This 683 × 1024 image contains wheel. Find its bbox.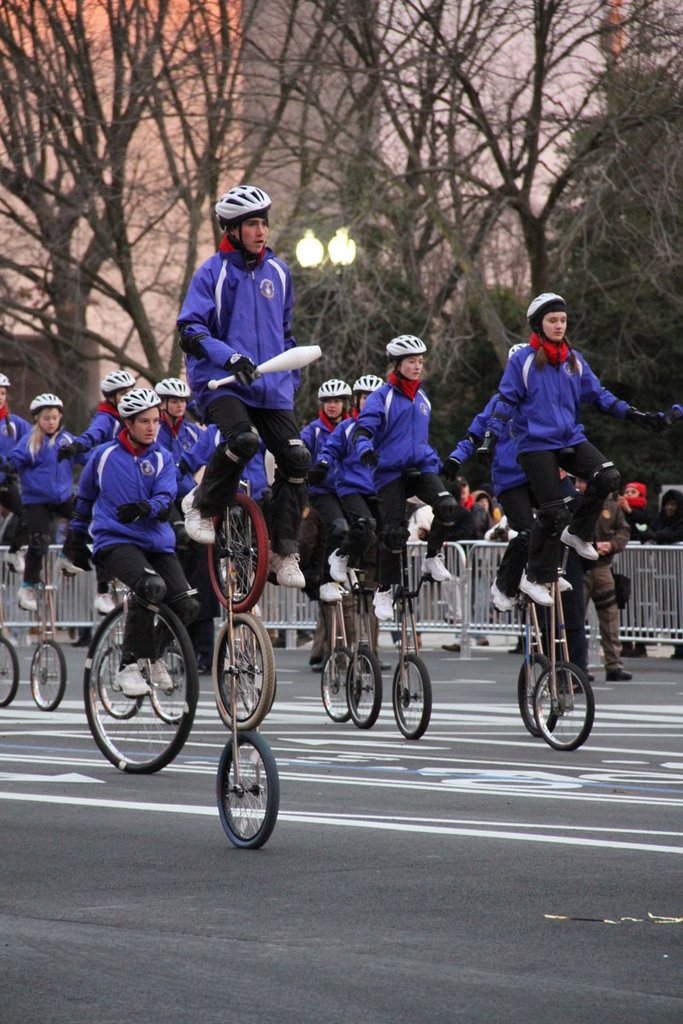
l=100, t=646, r=151, b=719.
